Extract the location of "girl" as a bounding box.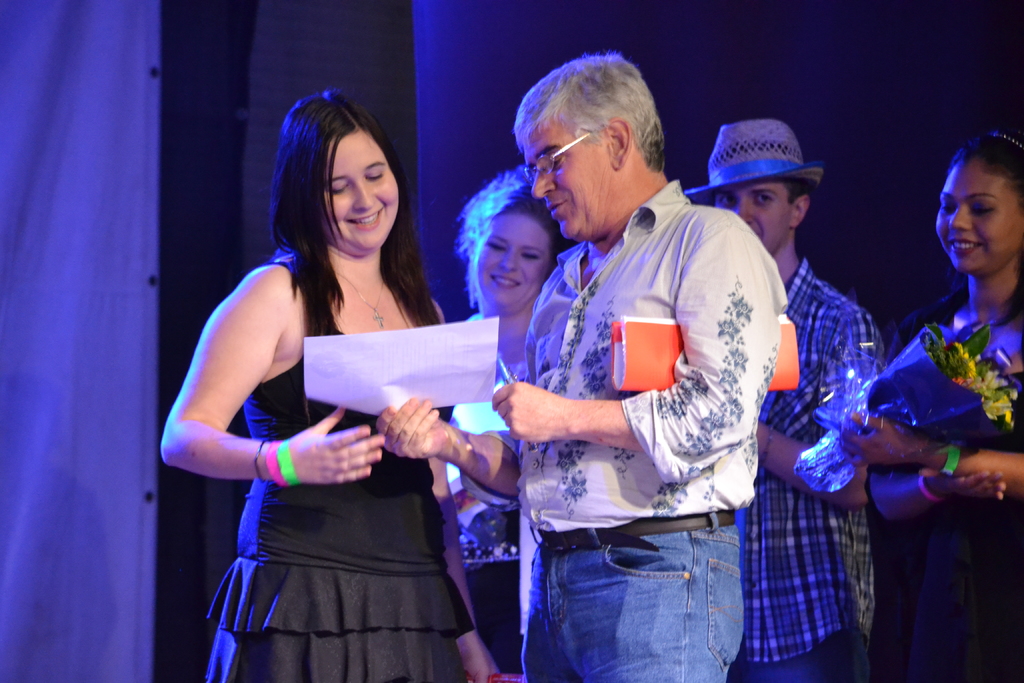
left=443, top=164, right=577, bottom=682.
